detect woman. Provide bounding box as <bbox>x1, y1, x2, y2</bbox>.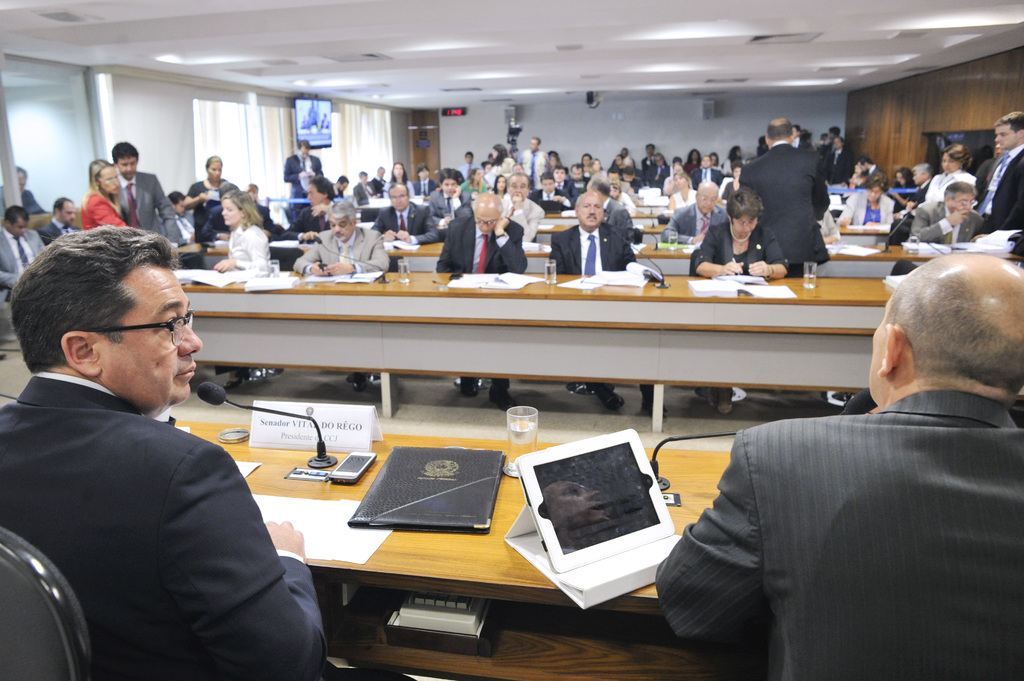
<bbox>581, 152, 595, 180</bbox>.
